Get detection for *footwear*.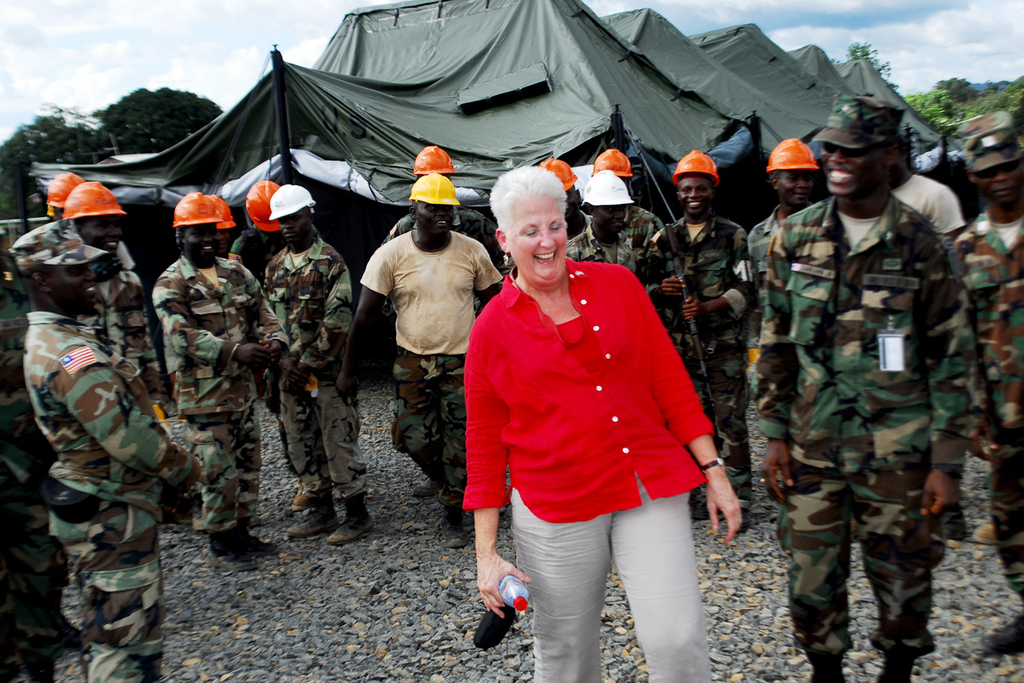
Detection: rect(438, 511, 470, 547).
